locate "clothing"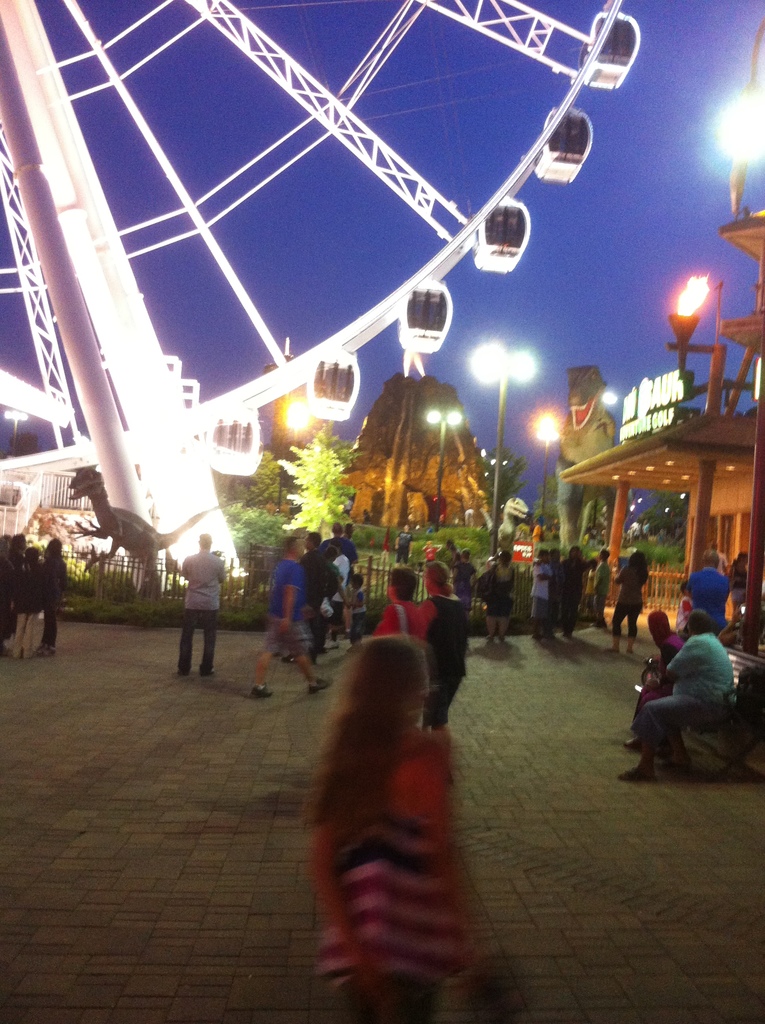
detection(420, 598, 467, 723)
